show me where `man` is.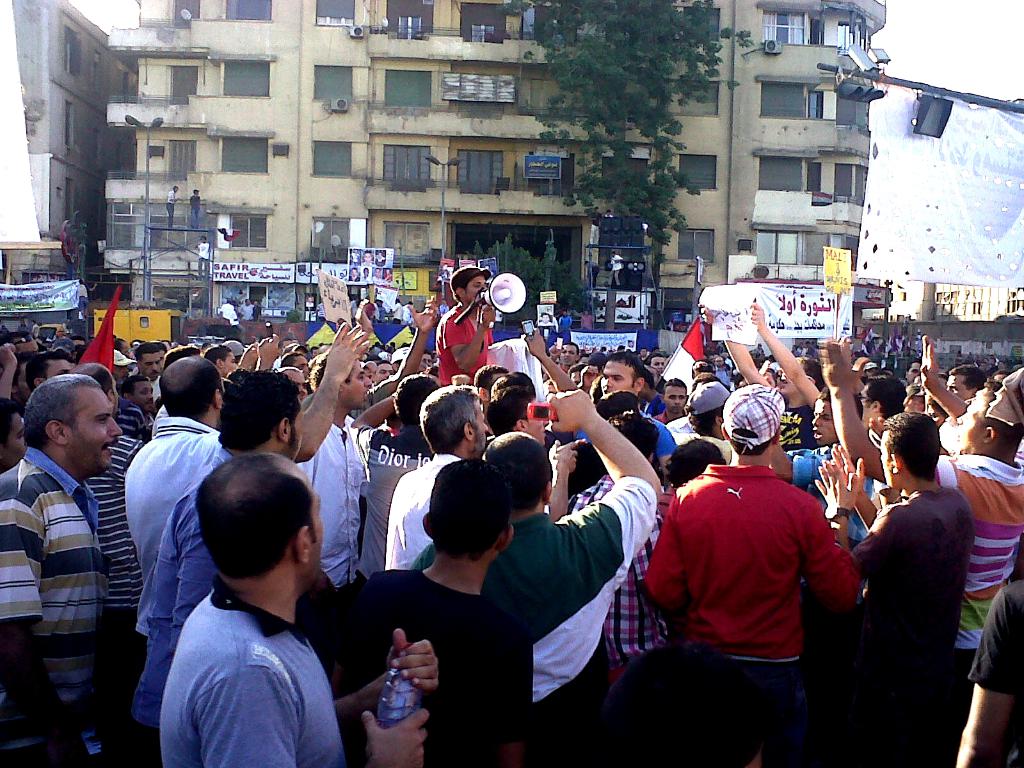
`man` is at x1=195 y1=234 x2=213 y2=282.
